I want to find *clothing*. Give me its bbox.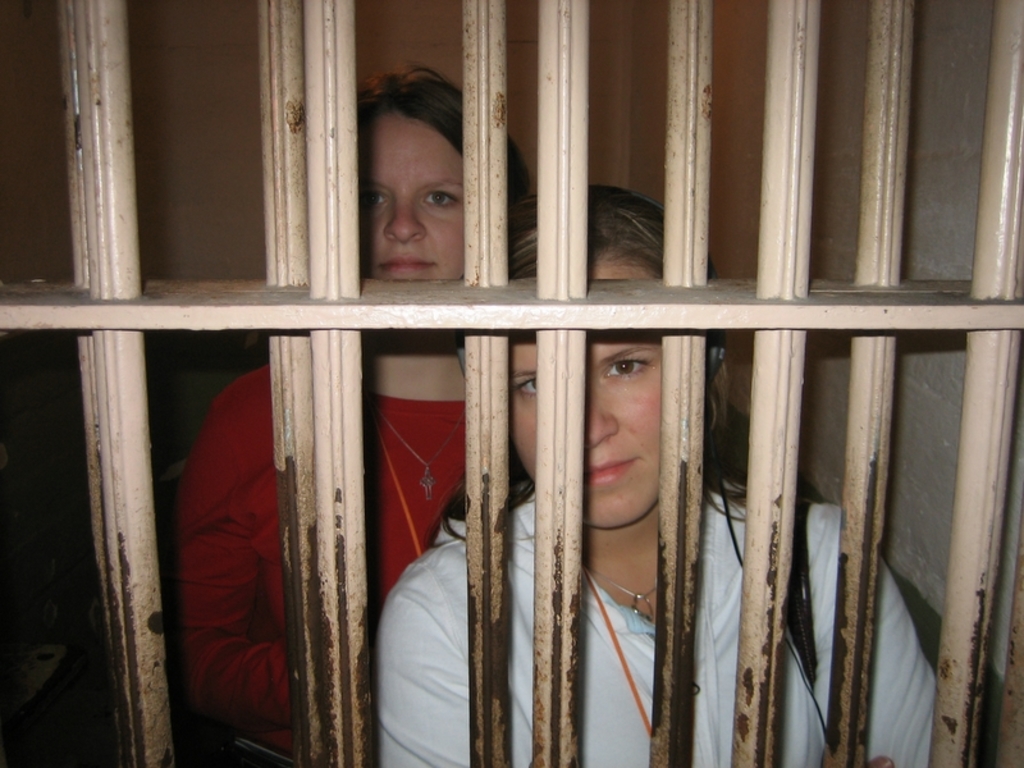
380:475:986:767.
